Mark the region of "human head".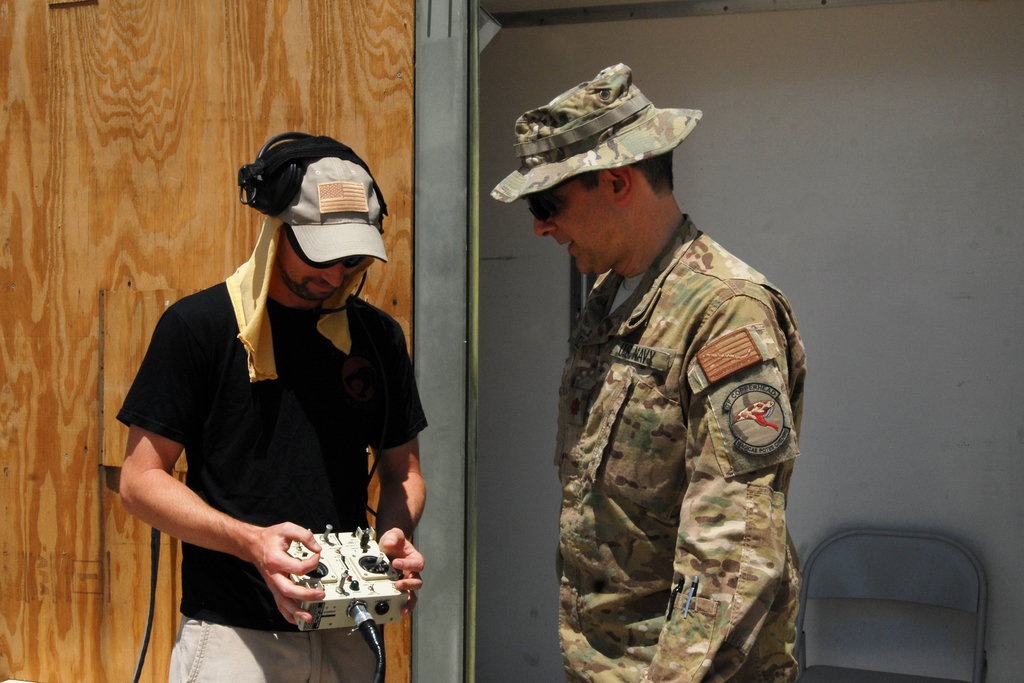
Region: 492,63,676,276.
